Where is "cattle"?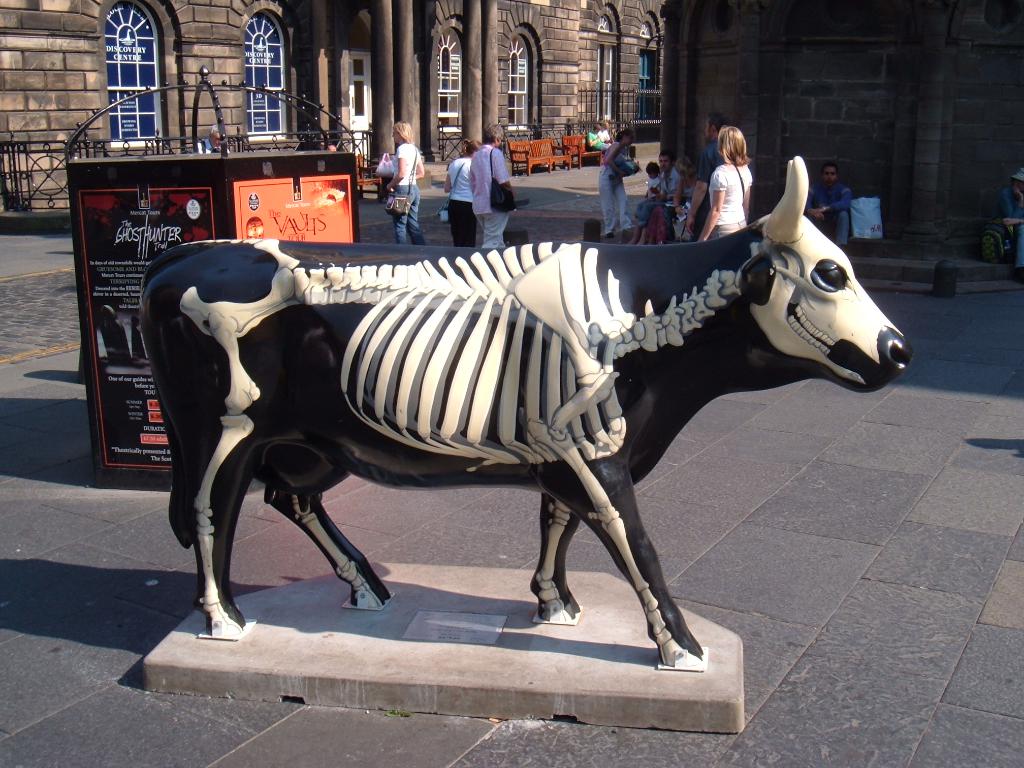
<bbox>138, 154, 915, 667</bbox>.
